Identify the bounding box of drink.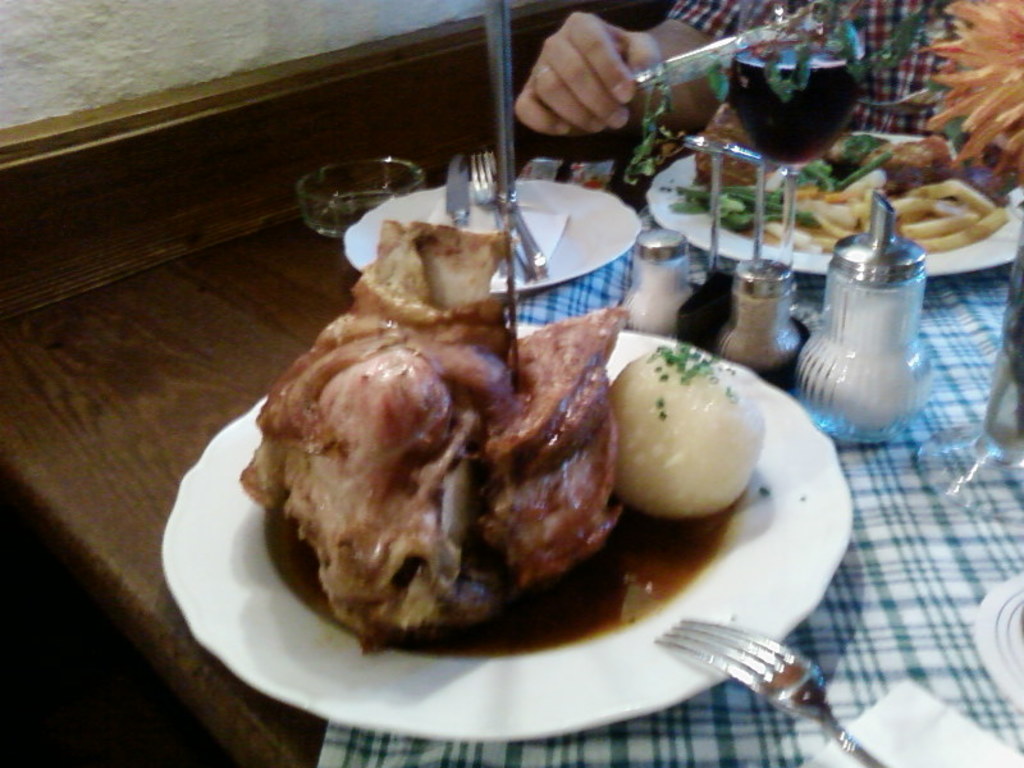
(x1=728, y1=35, x2=869, y2=170).
